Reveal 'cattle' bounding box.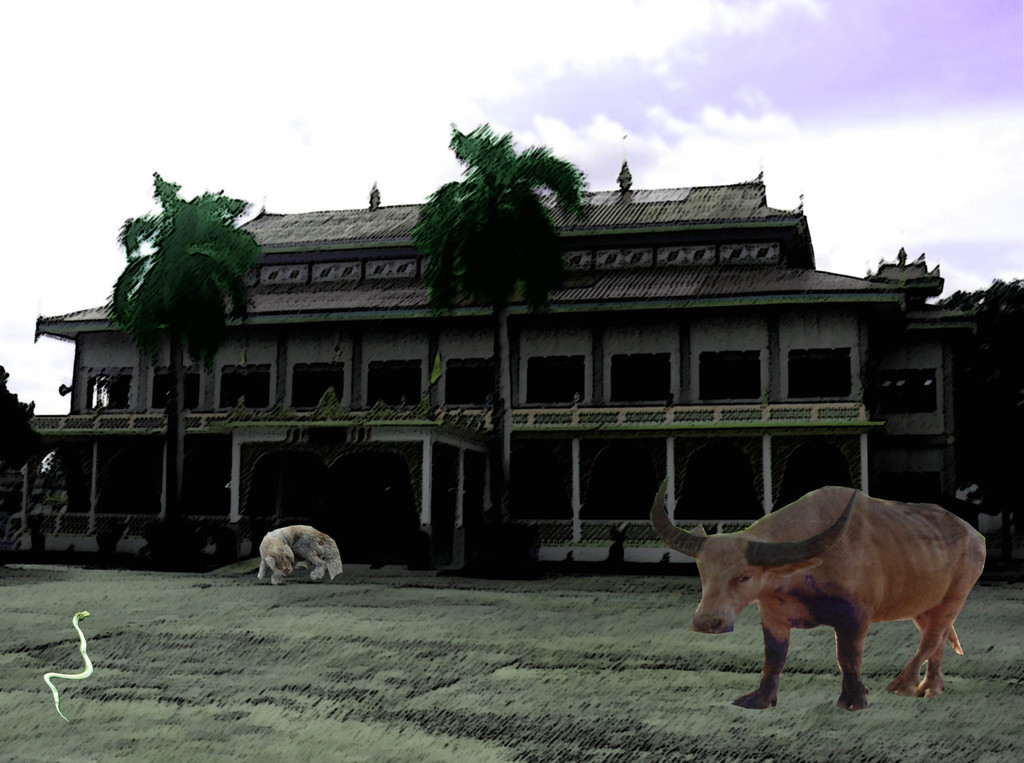
Revealed: 253,527,342,588.
